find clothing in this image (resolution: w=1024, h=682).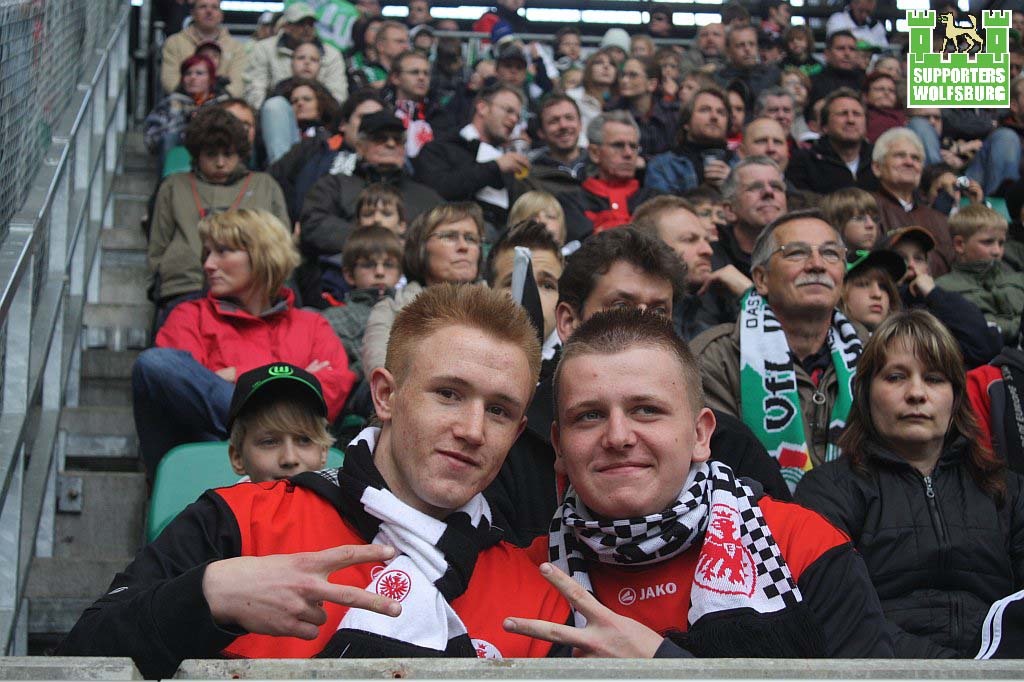
<box>529,143,598,189</box>.
